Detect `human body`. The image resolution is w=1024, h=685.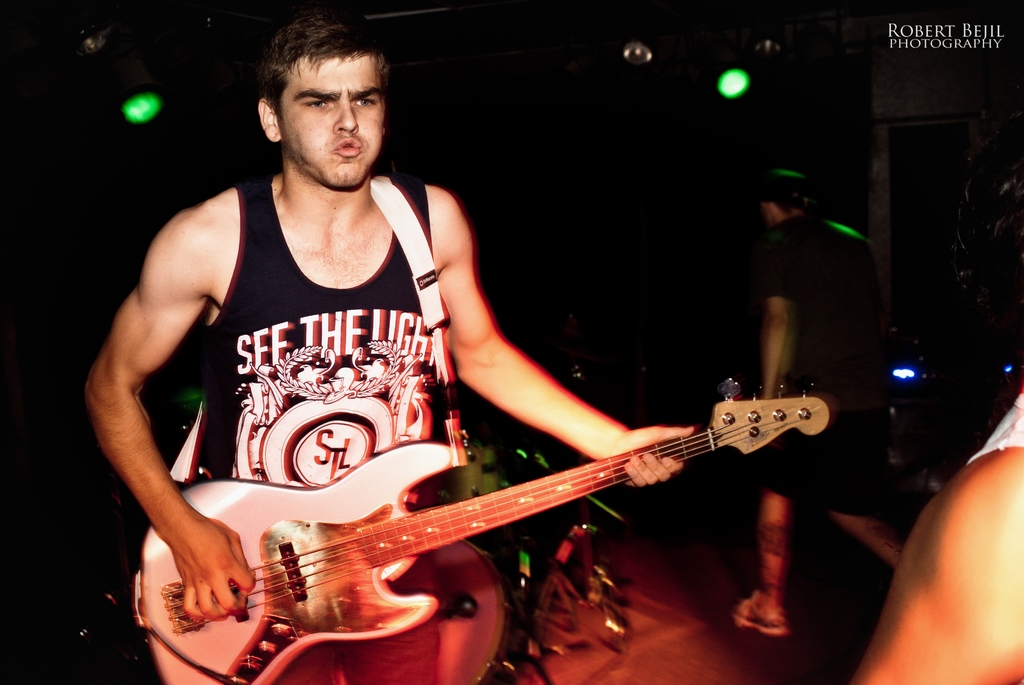
(156,74,694,684).
